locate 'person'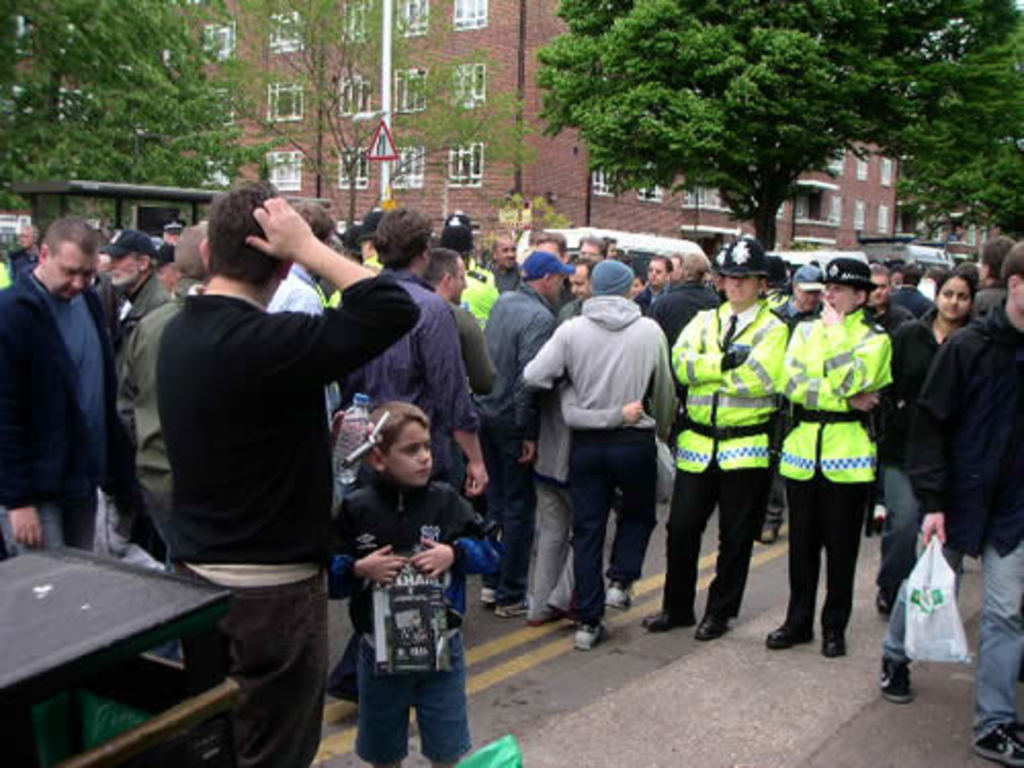
crop(926, 266, 944, 299)
